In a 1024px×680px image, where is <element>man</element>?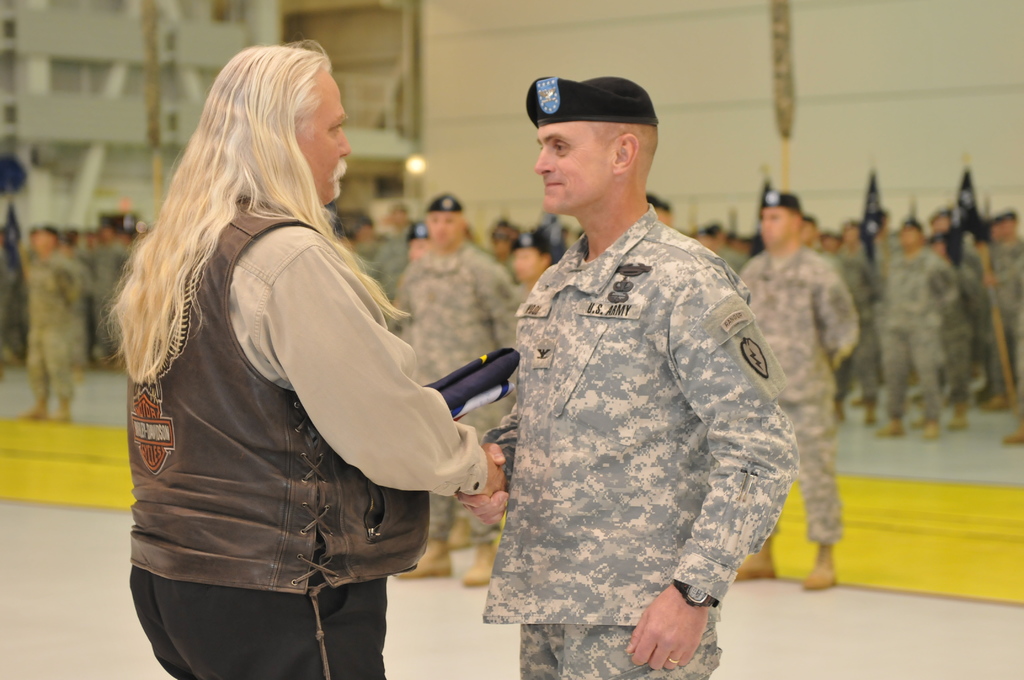
(385, 190, 530, 587).
